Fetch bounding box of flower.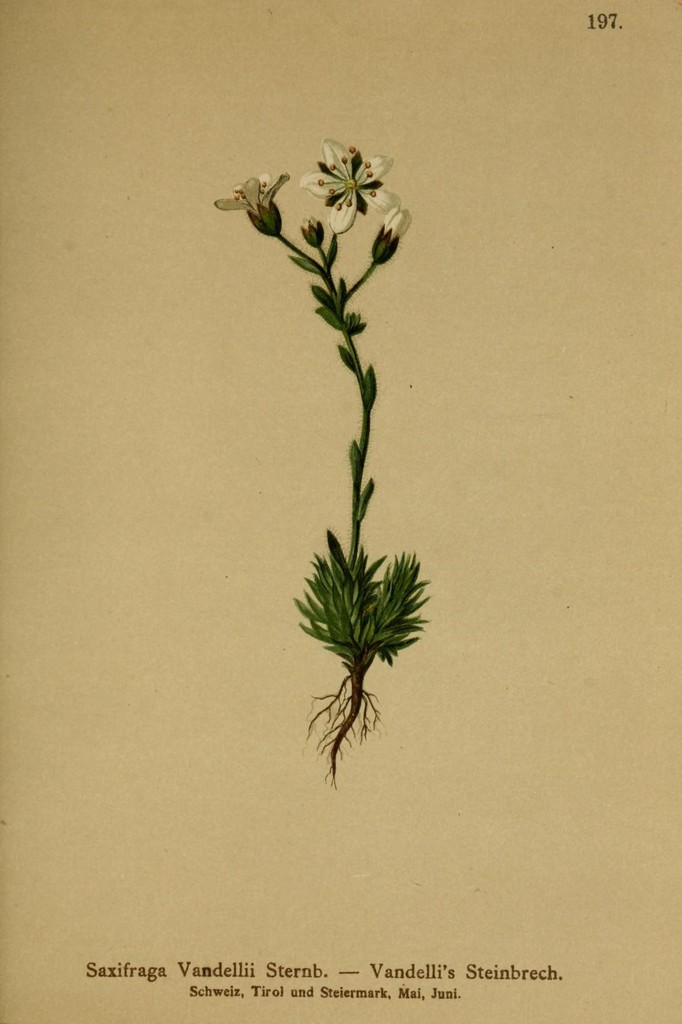
Bbox: [left=372, top=200, right=415, bottom=269].
